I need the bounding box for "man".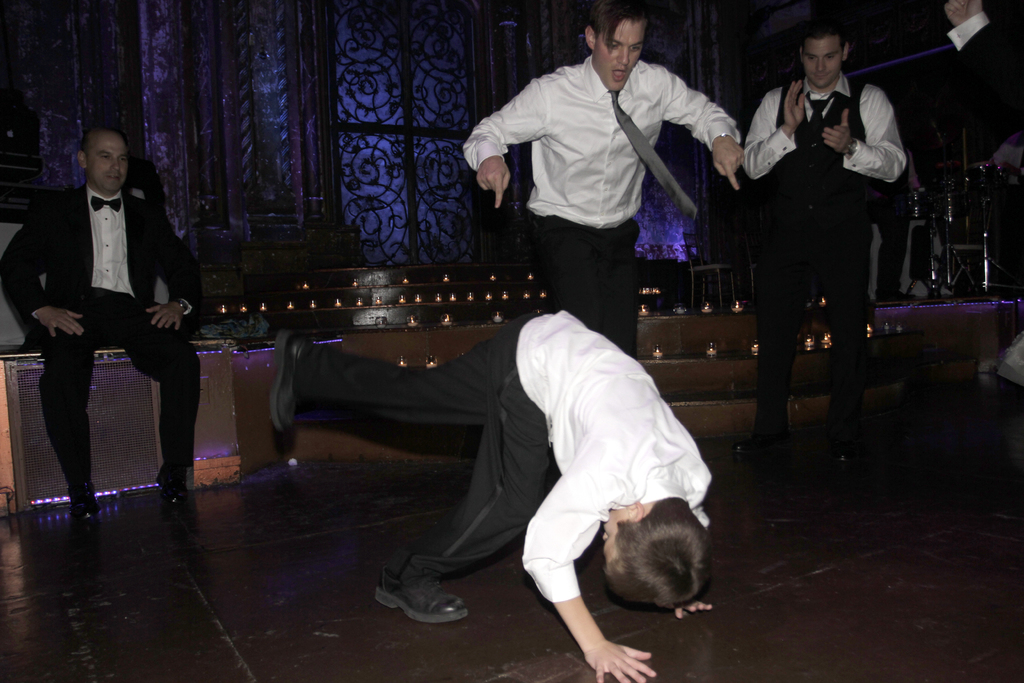
Here it is: x1=272, y1=310, x2=717, y2=682.
